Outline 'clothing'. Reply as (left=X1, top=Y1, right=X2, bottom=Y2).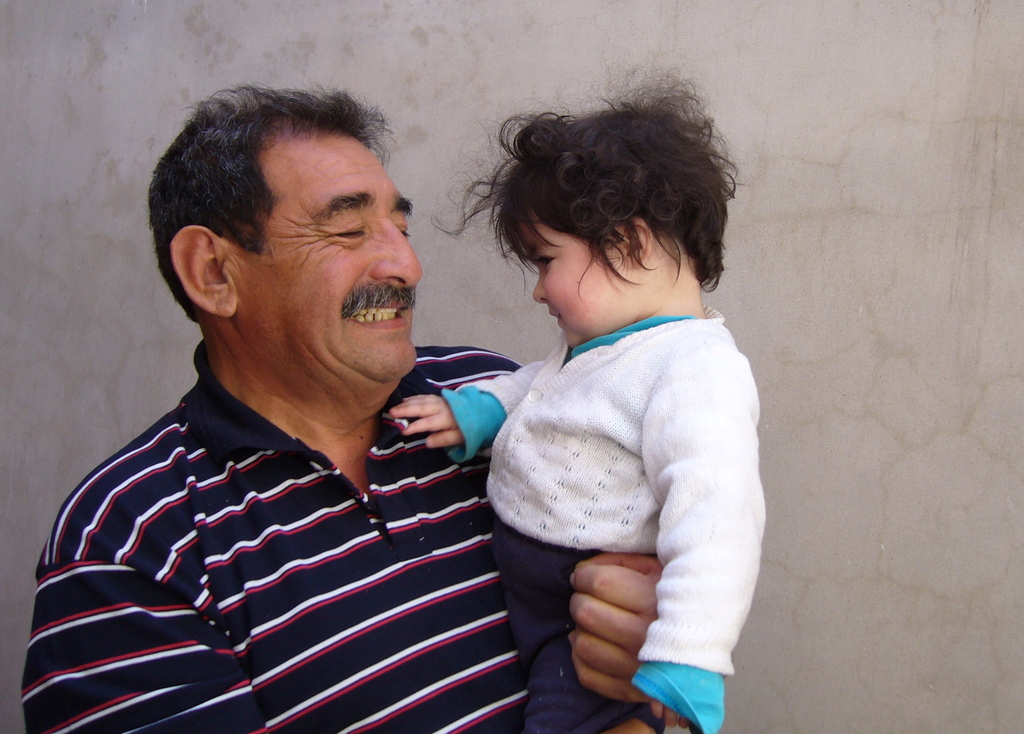
(left=19, top=329, right=546, bottom=733).
